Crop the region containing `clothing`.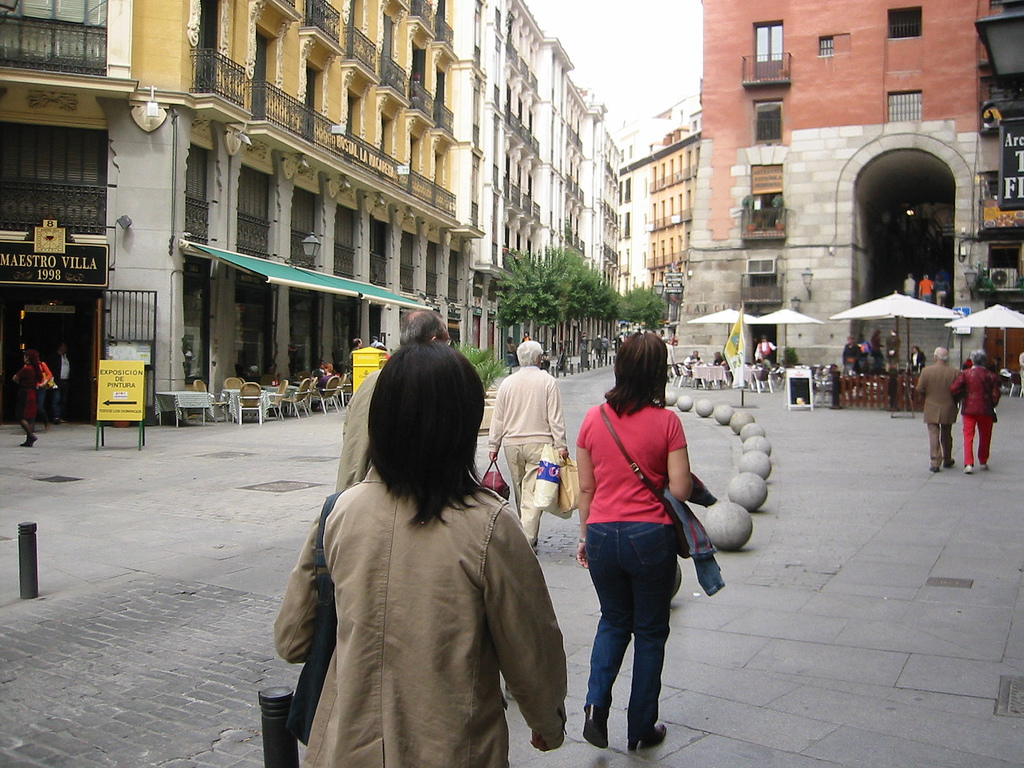
Crop region: (x1=688, y1=350, x2=701, y2=365).
